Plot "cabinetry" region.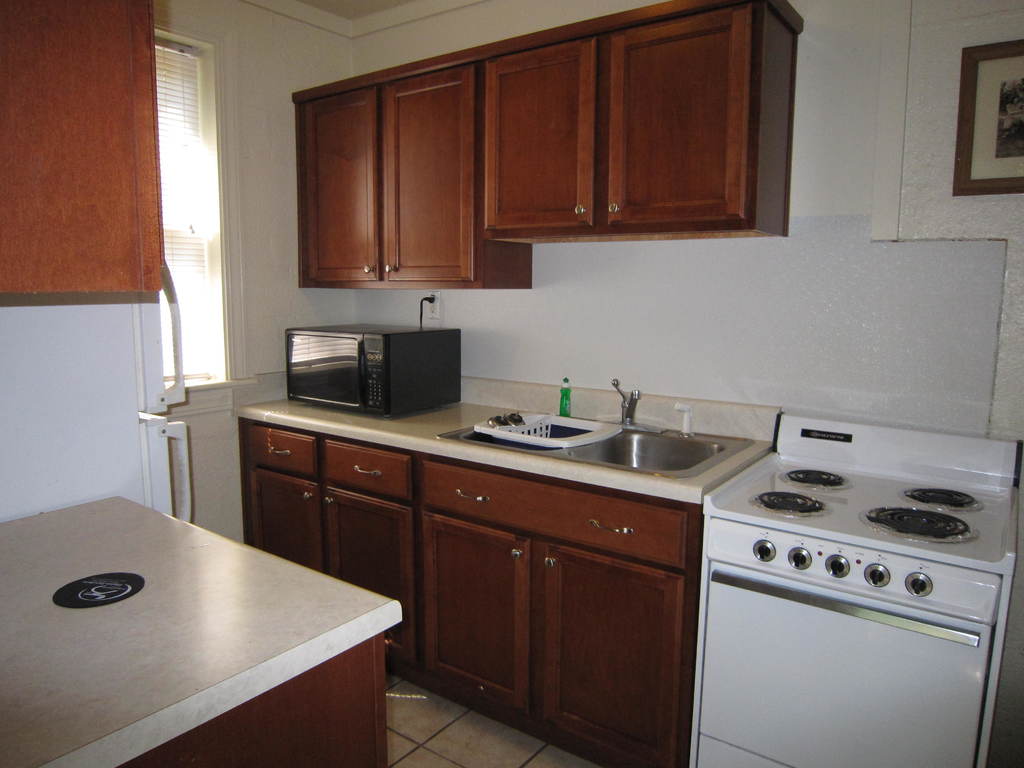
Plotted at box=[242, 429, 320, 476].
